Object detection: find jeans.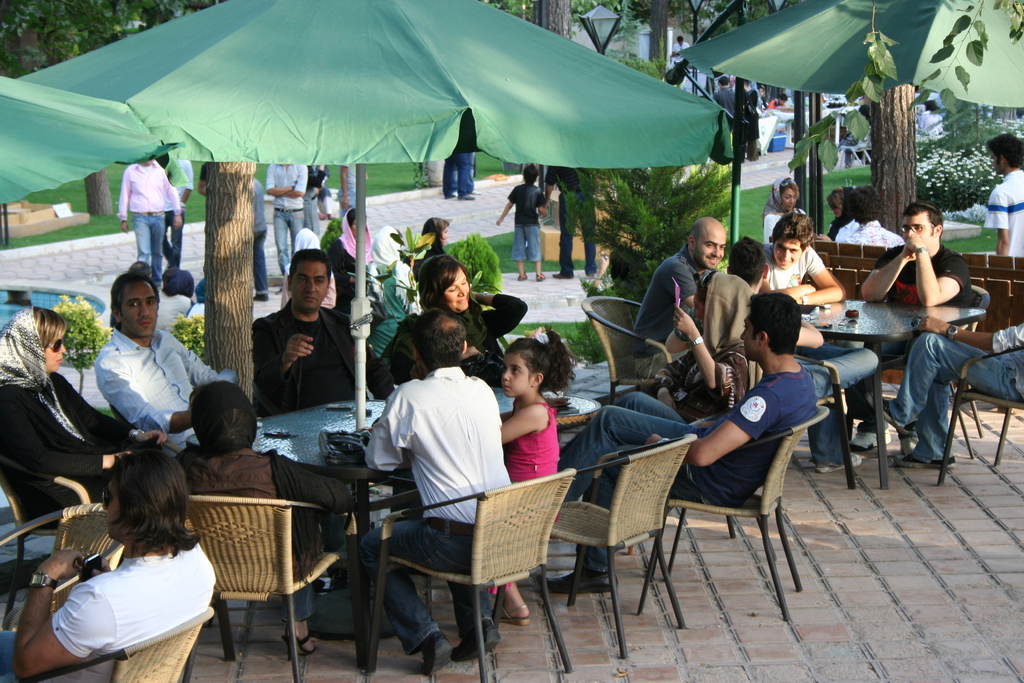
l=276, t=213, r=307, b=278.
